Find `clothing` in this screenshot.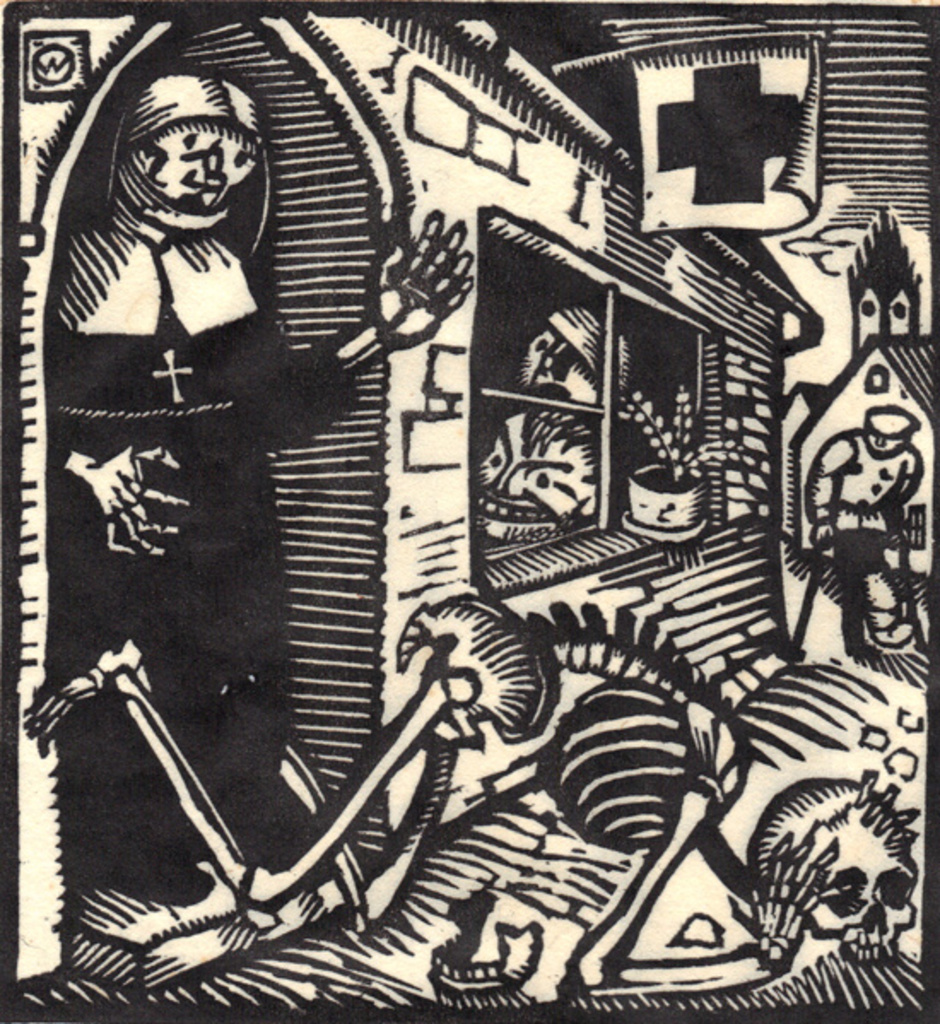
The bounding box for `clothing` is bbox=(38, 296, 371, 901).
